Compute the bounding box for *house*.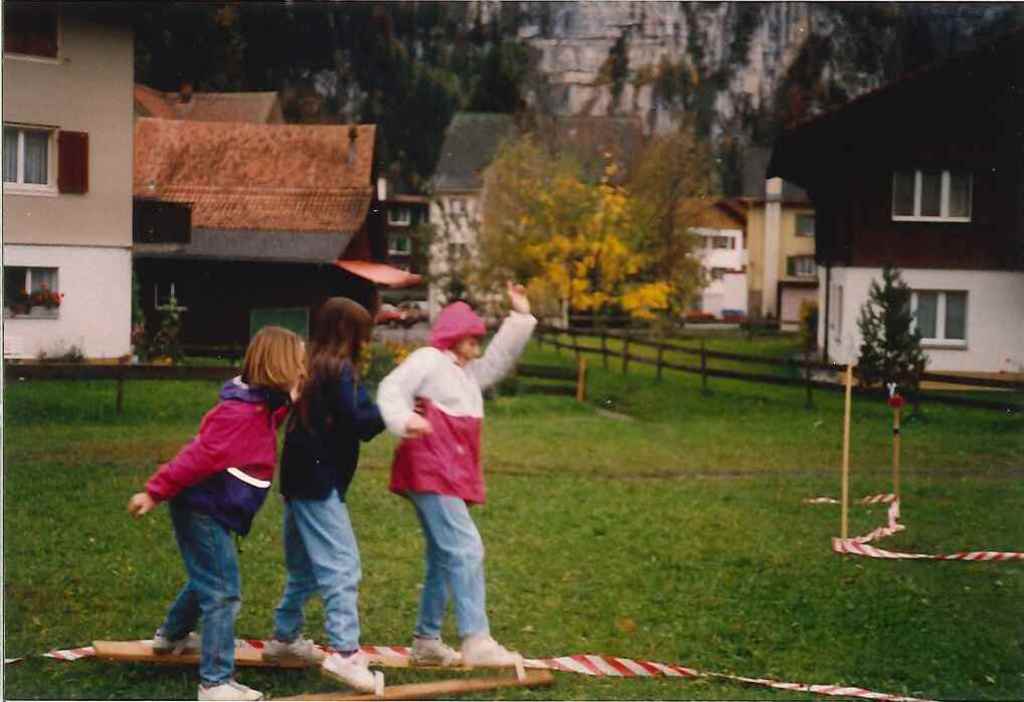
bbox=(592, 116, 655, 318).
